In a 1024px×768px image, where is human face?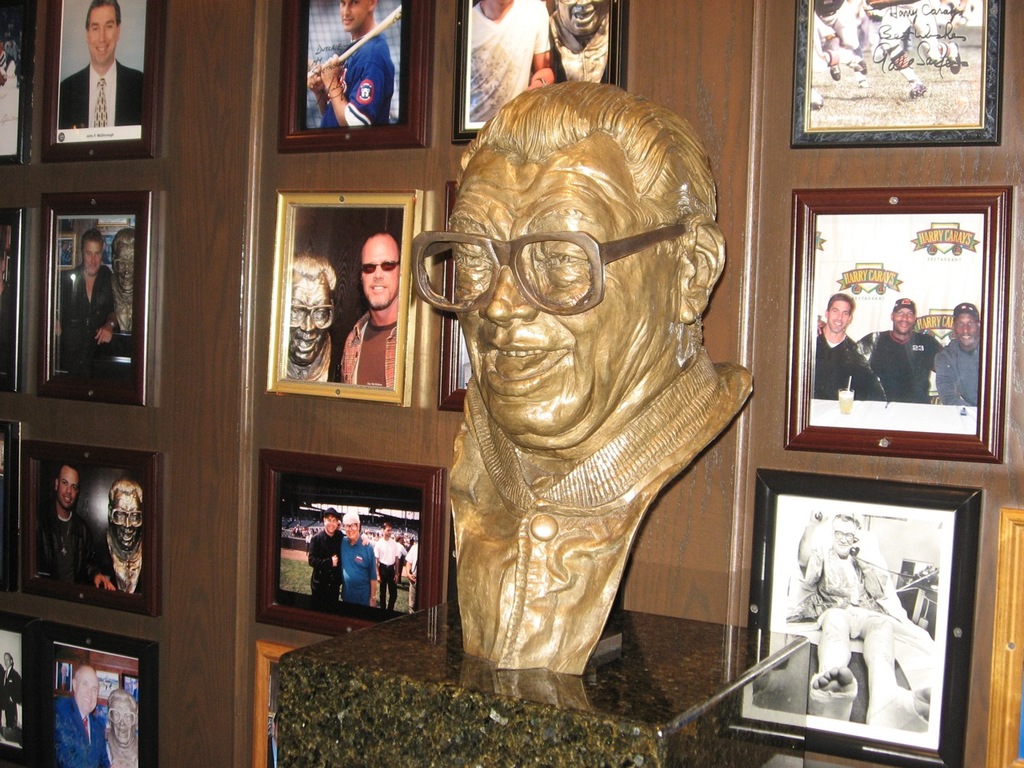
111, 488, 141, 550.
